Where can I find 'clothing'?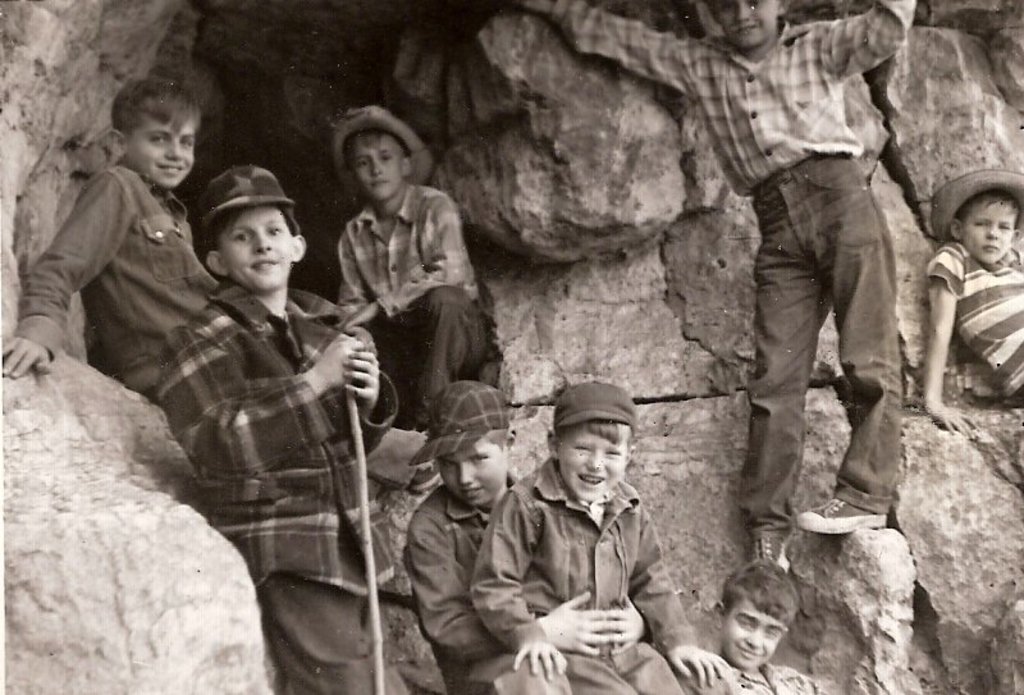
You can find it at rect(340, 183, 474, 317).
